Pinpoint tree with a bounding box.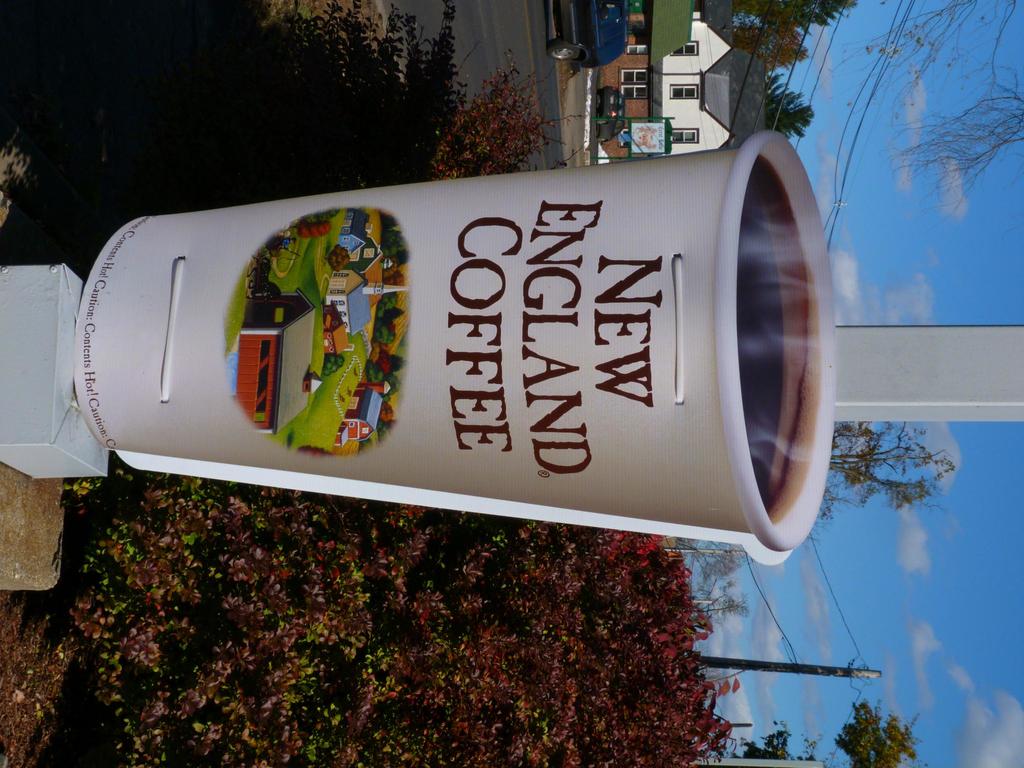
box(822, 428, 952, 516).
